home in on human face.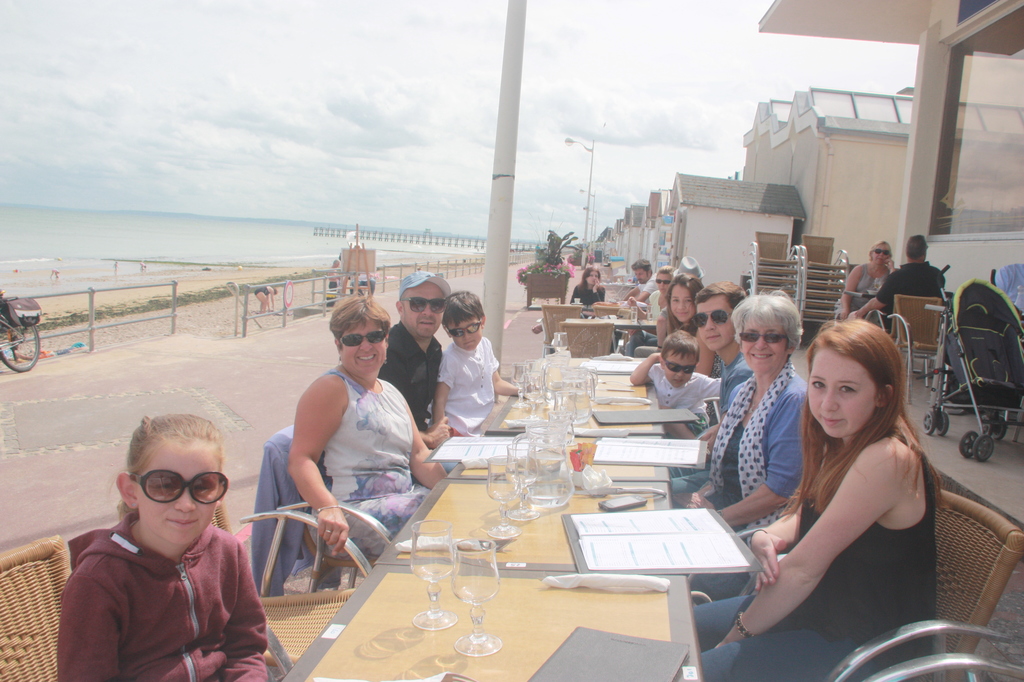
Homed in at bbox(873, 248, 890, 263).
